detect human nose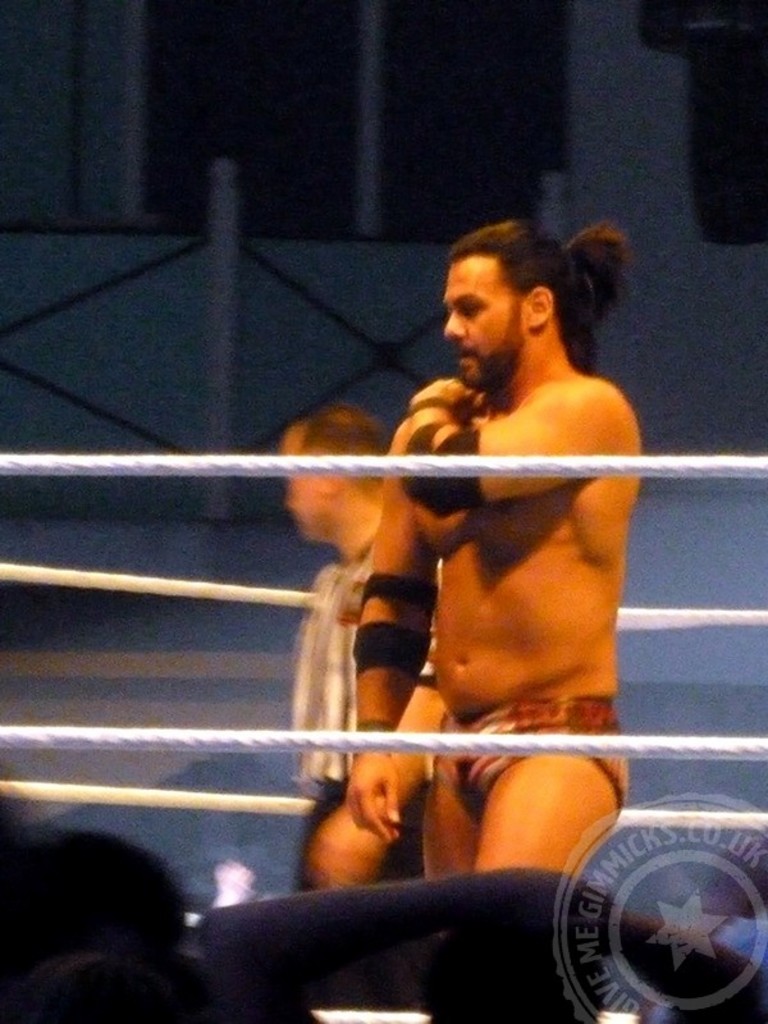
<box>445,308,463,339</box>
